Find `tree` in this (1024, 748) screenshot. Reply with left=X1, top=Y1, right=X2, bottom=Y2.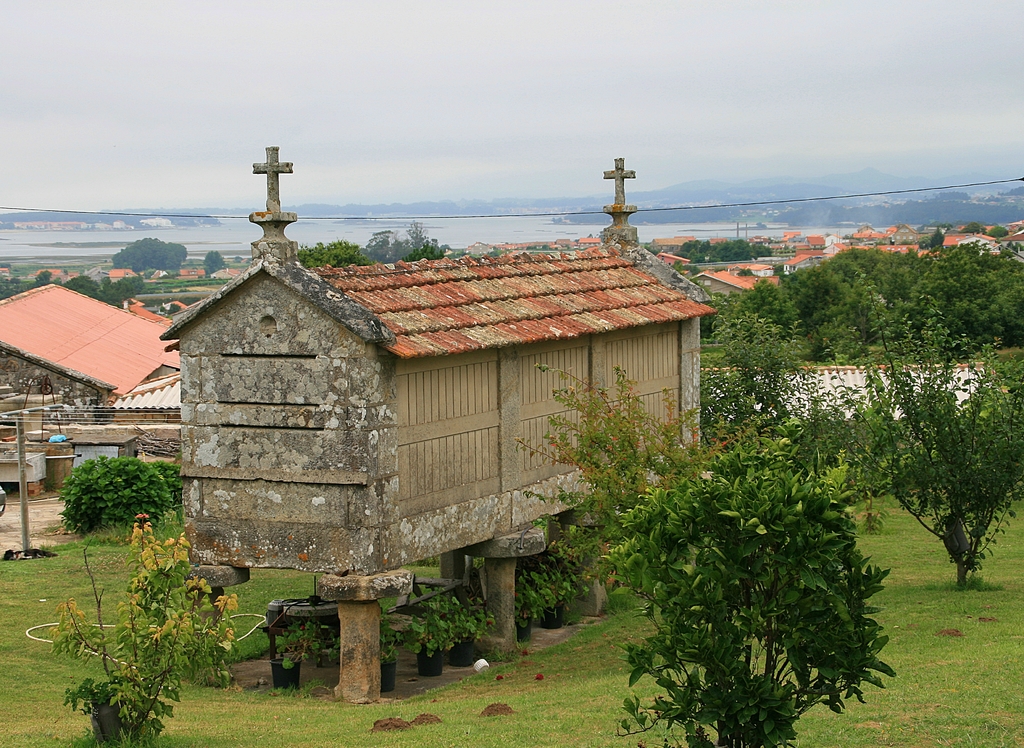
left=856, top=286, right=1023, bottom=579.
